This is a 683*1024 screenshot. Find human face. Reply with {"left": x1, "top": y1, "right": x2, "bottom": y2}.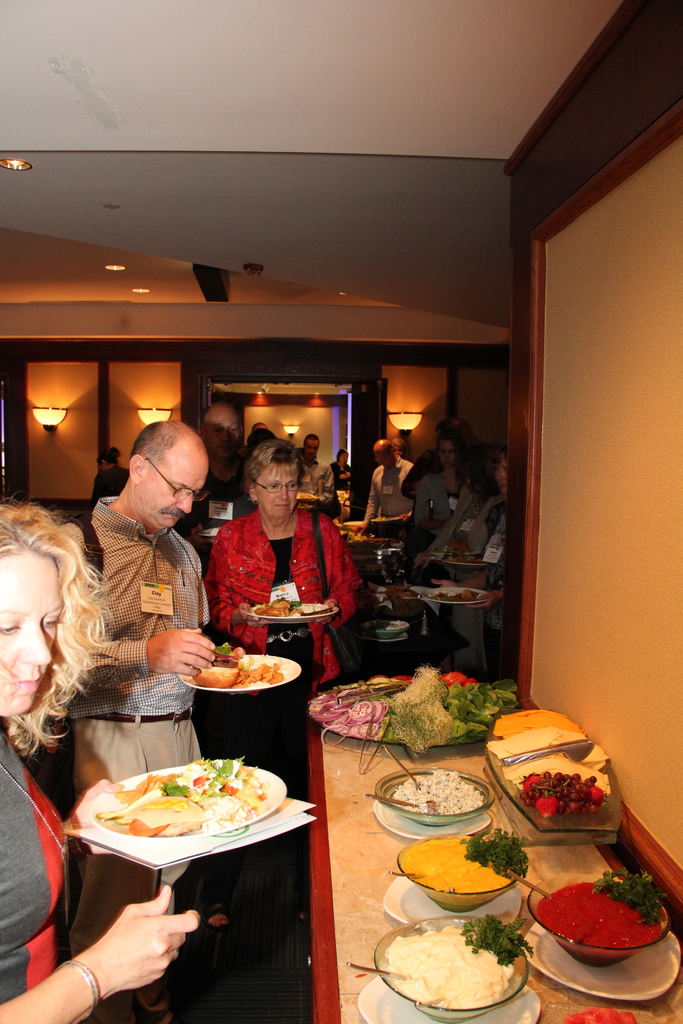
{"left": 494, "top": 450, "right": 508, "bottom": 495}.
